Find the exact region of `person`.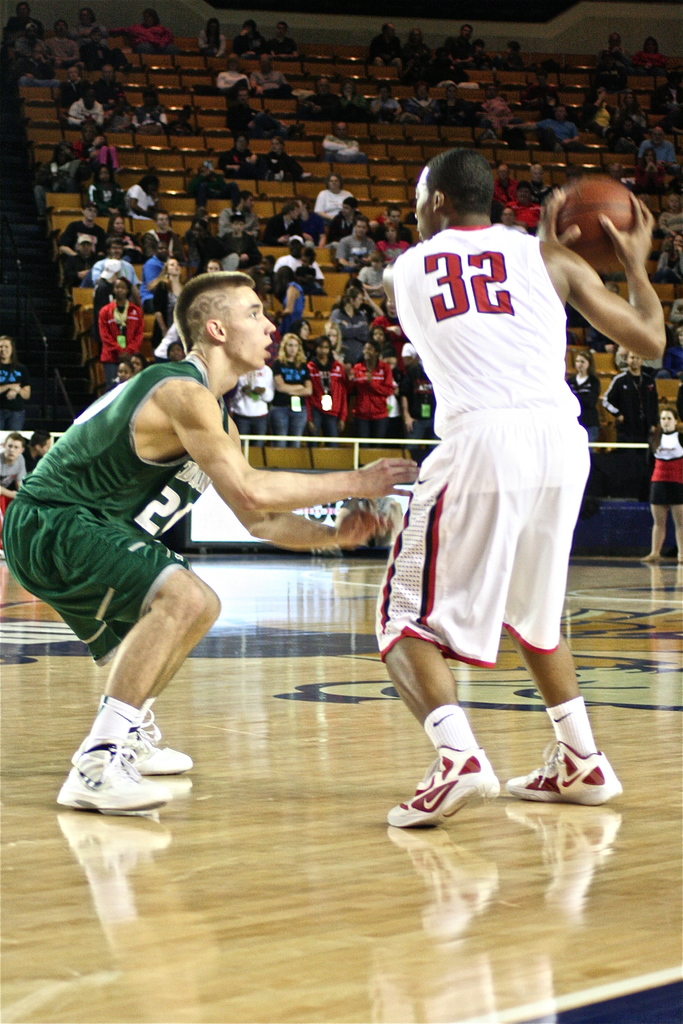
Exact region: bbox=[117, 167, 156, 221].
